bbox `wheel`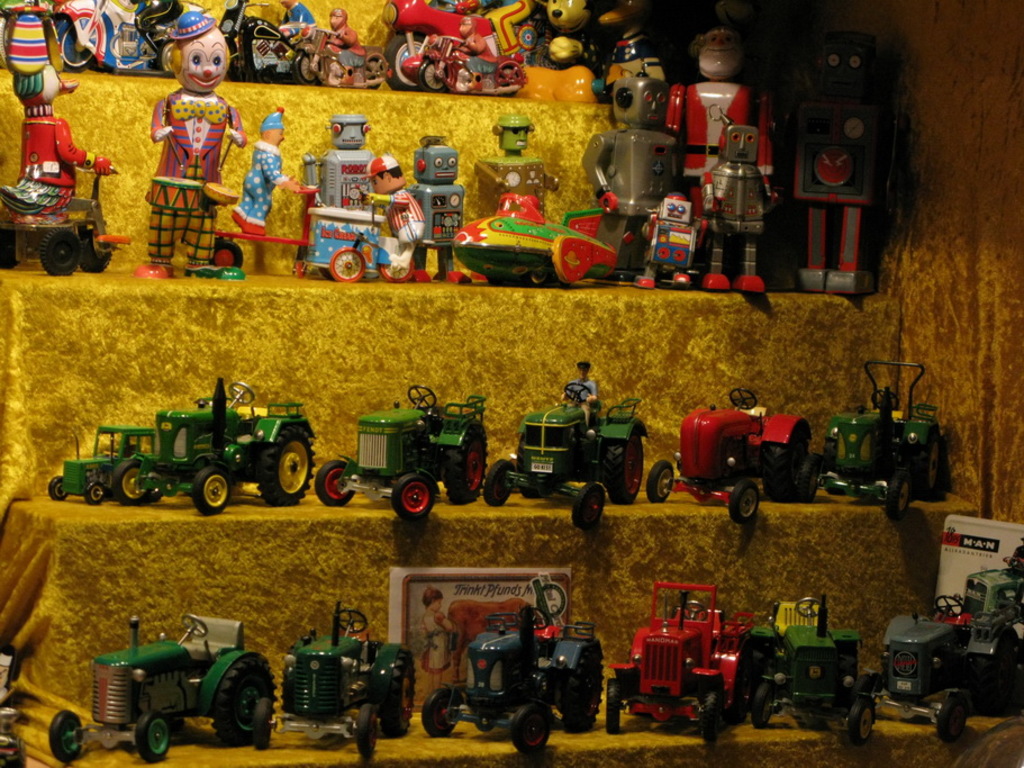
571, 487, 608, 532
